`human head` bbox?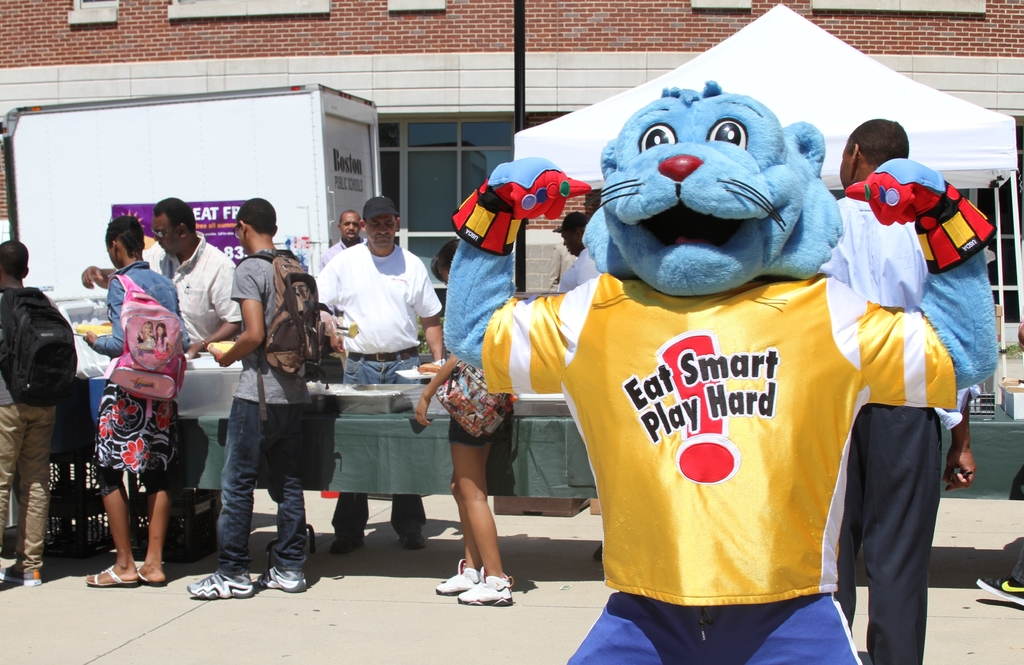
560:212:600:257
